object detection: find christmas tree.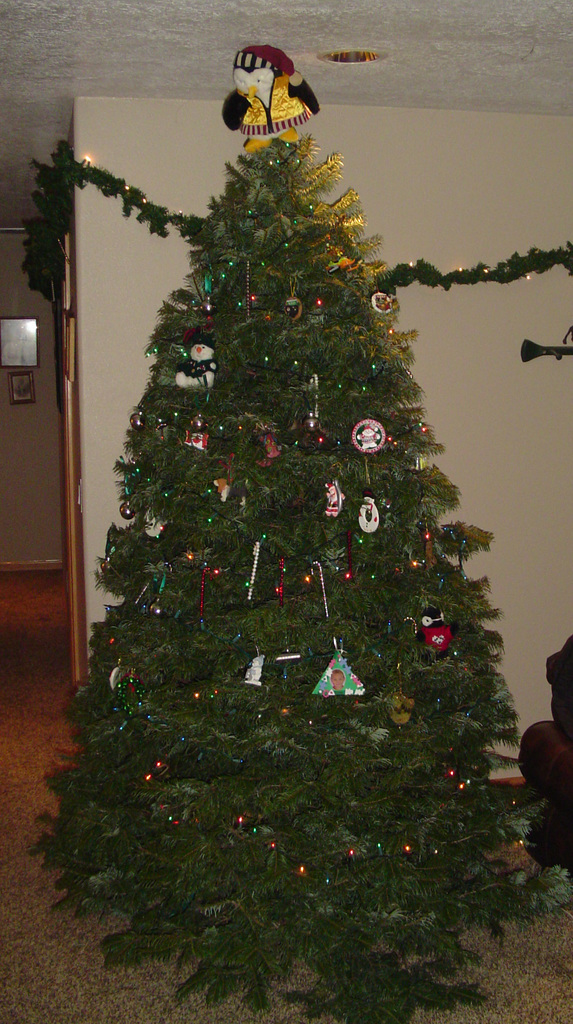
{"x1": 0, "y1": 113, "x2": 572, "y2": 1023}.
